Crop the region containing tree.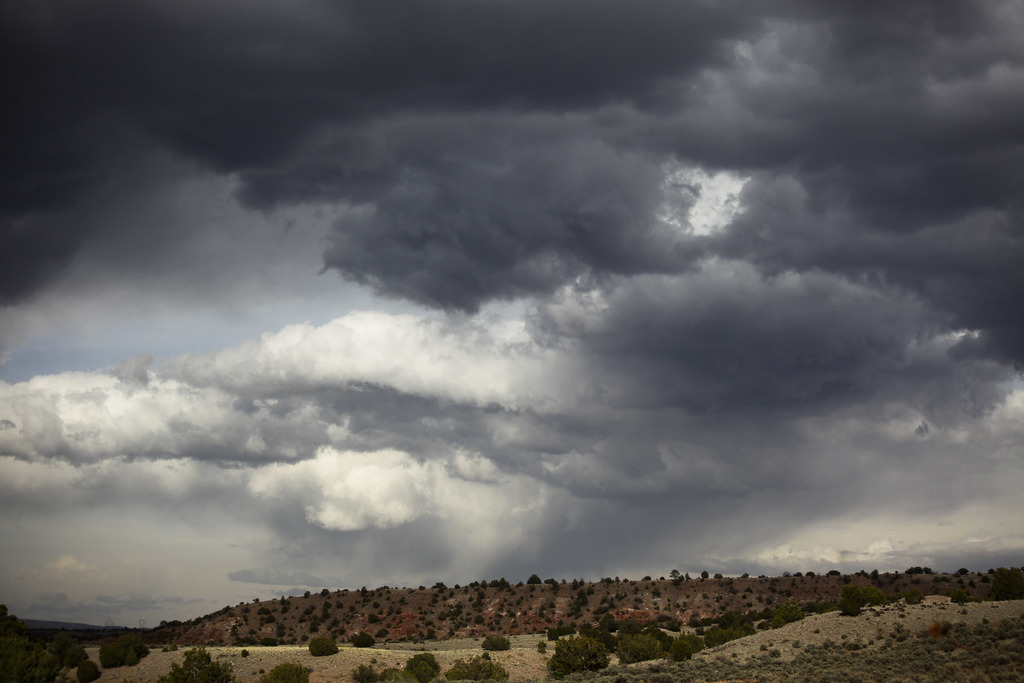
Crop region: (left=161, top=648, right=230, bottom=682).
